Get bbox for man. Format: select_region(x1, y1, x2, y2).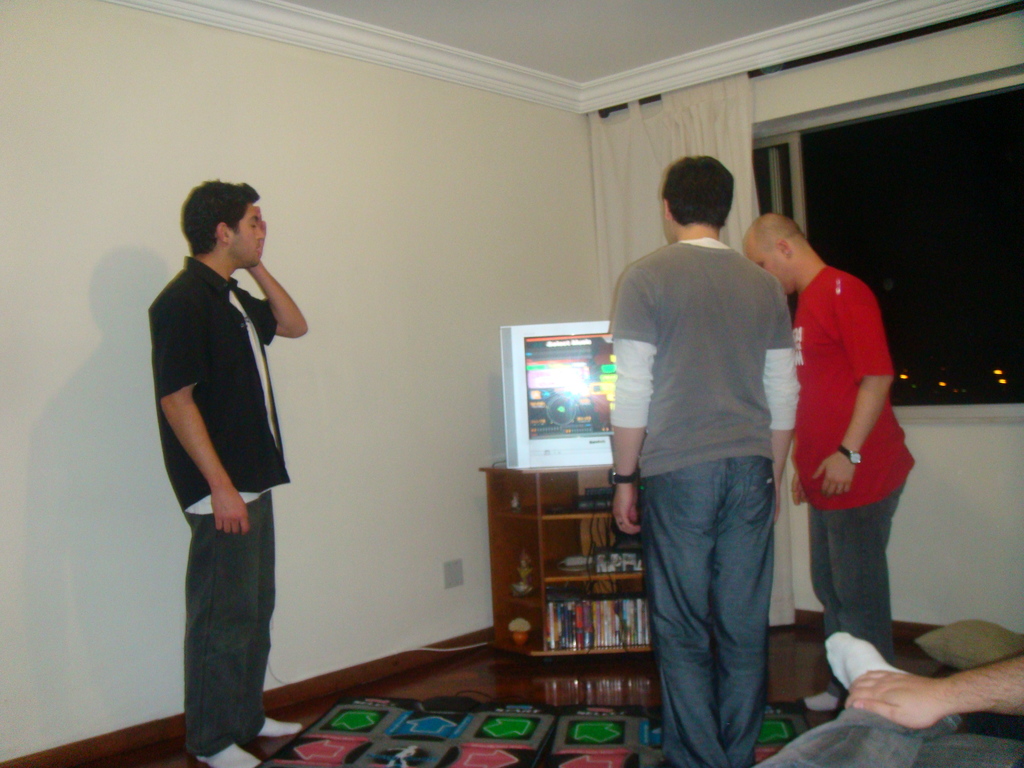
select_region(742, 214, 918, 706).
